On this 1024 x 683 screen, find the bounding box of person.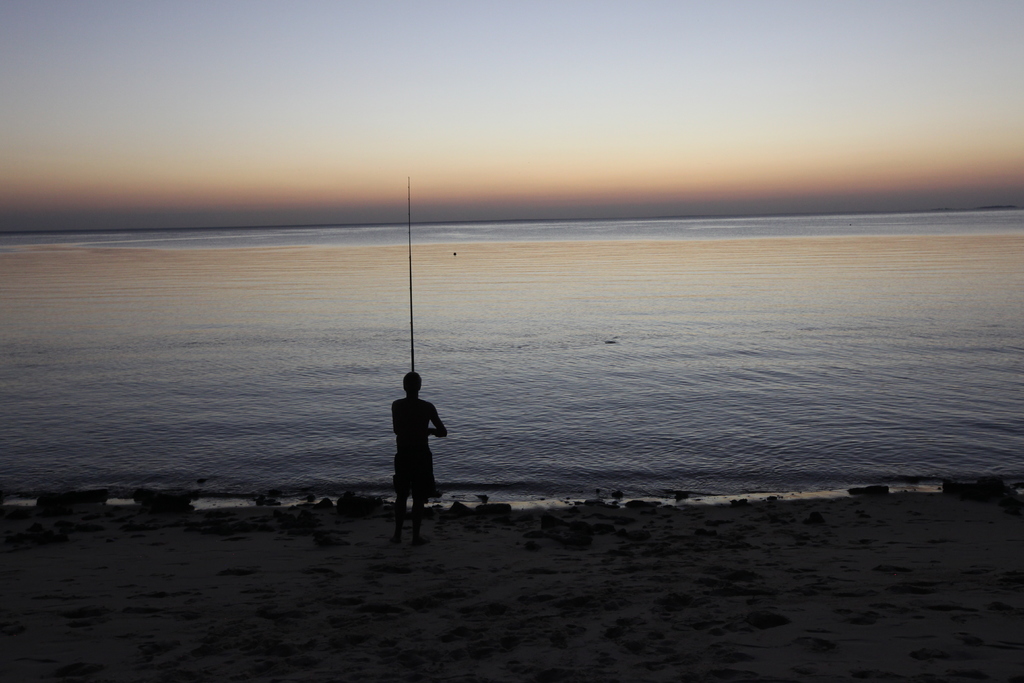
Bounding box: x1=386 y1=368 x2=451 y2=541.
